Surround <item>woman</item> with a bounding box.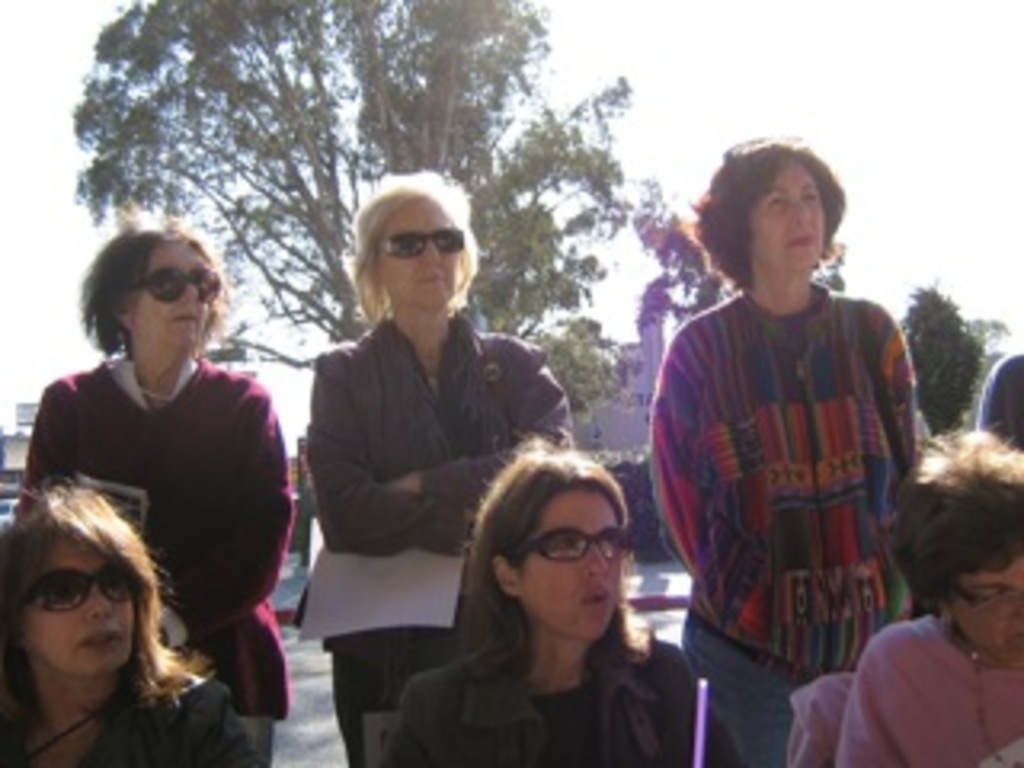
left=381, top=435, right=739, bottom=765.
